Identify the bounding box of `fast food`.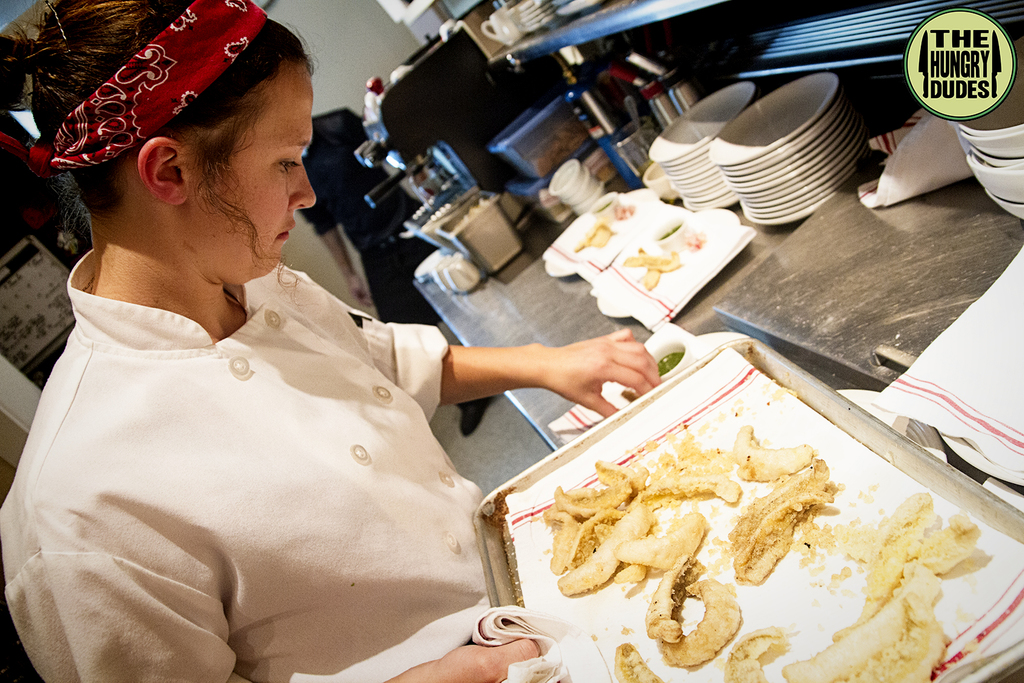
[x1=640, y1=556, x2=708, y2=647].
